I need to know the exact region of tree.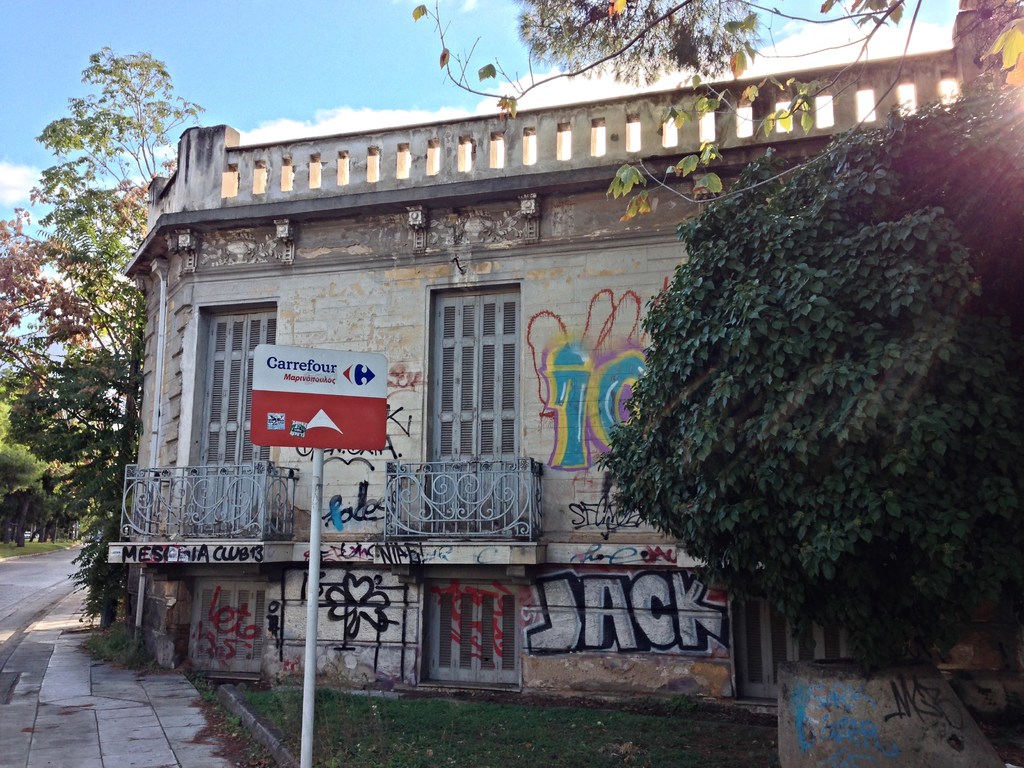
Region: left=594, top=84, right=1023, bottom=663.
